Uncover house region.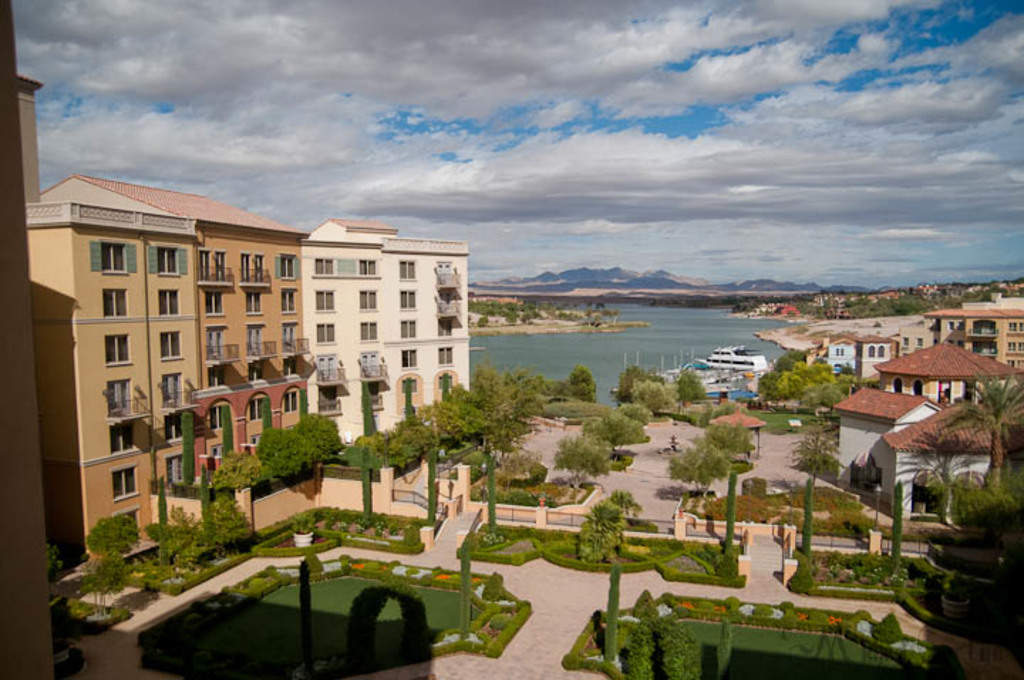
Uncovered: l=856, t=329, r=887, b=378.
